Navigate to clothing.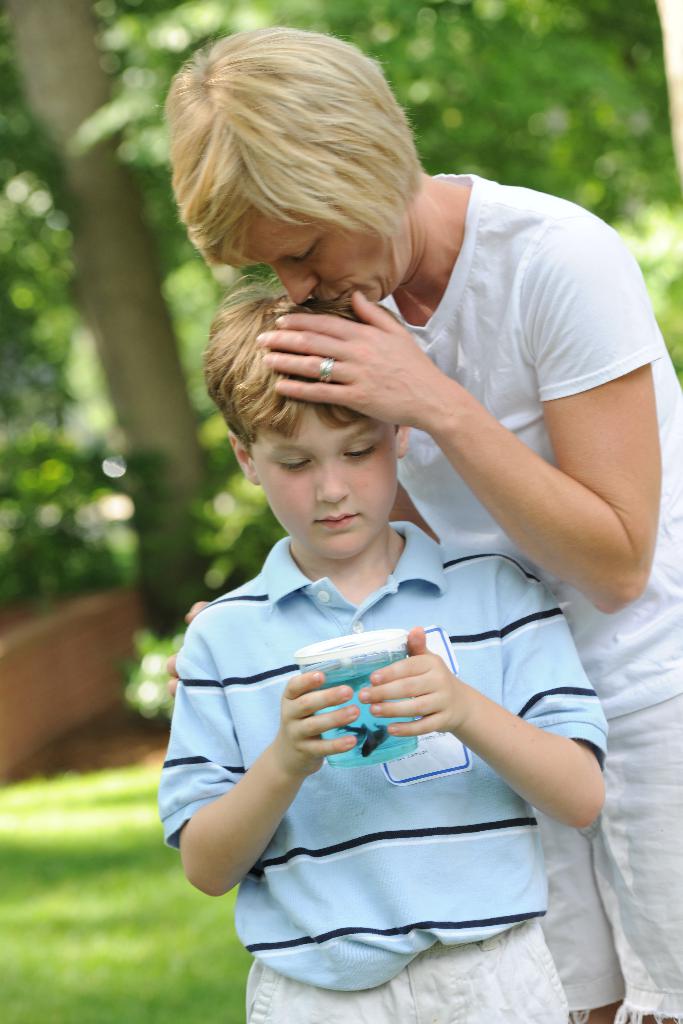
Navigation target: (381, 173, 682, 1023).
